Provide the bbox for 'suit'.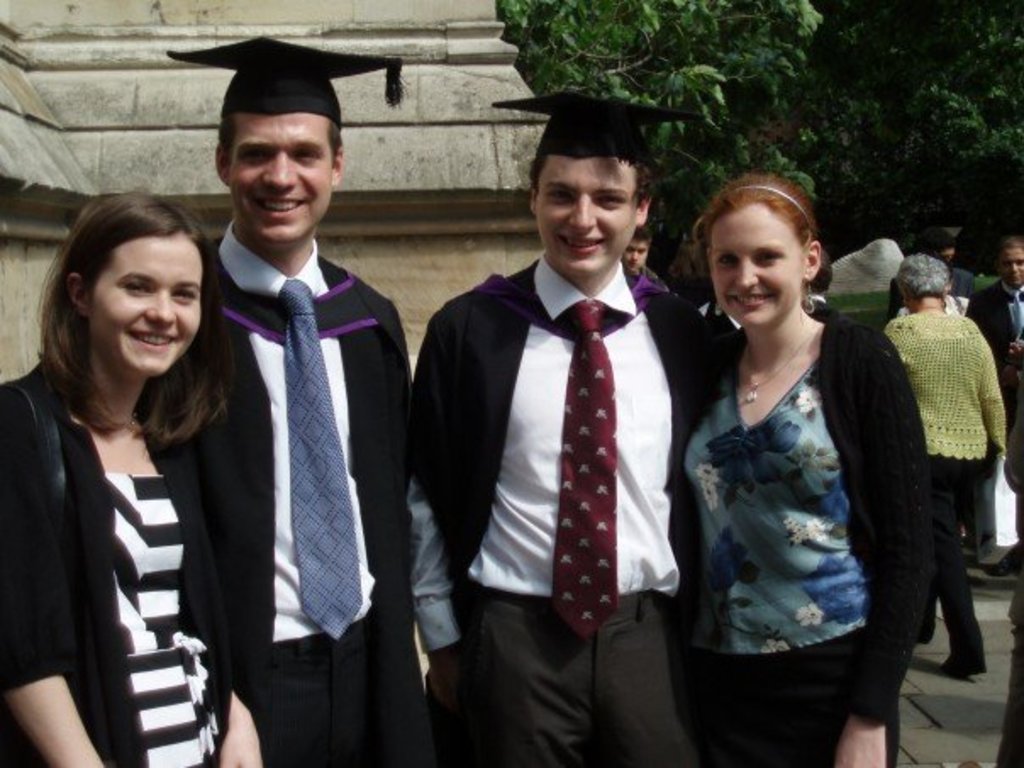
rect(186, 219, 410, 766).
